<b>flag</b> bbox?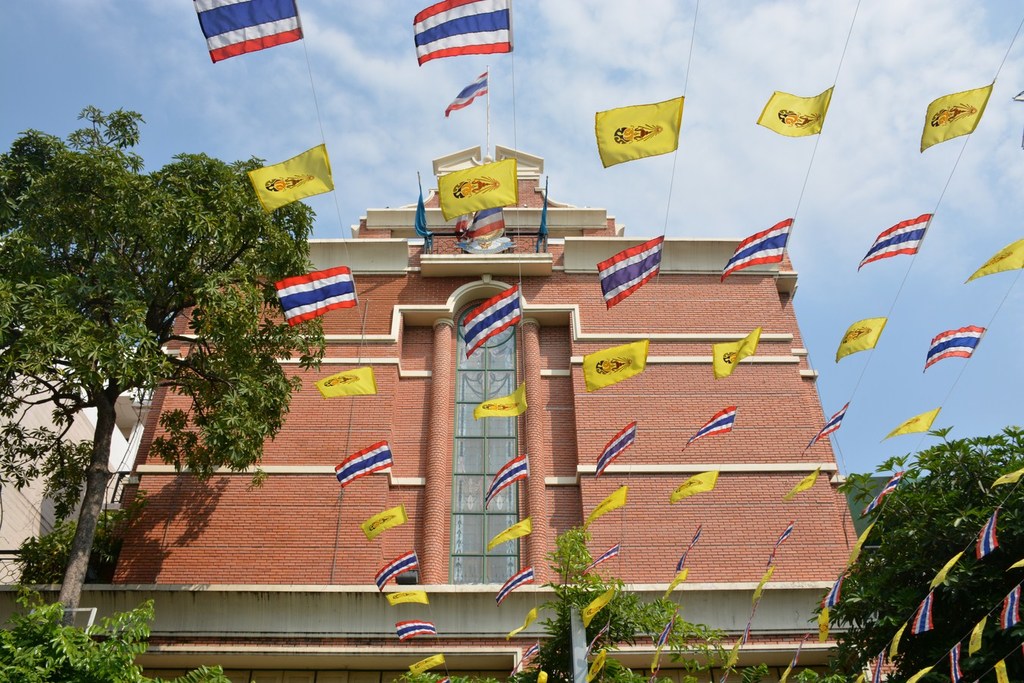
960/234/1023/281
